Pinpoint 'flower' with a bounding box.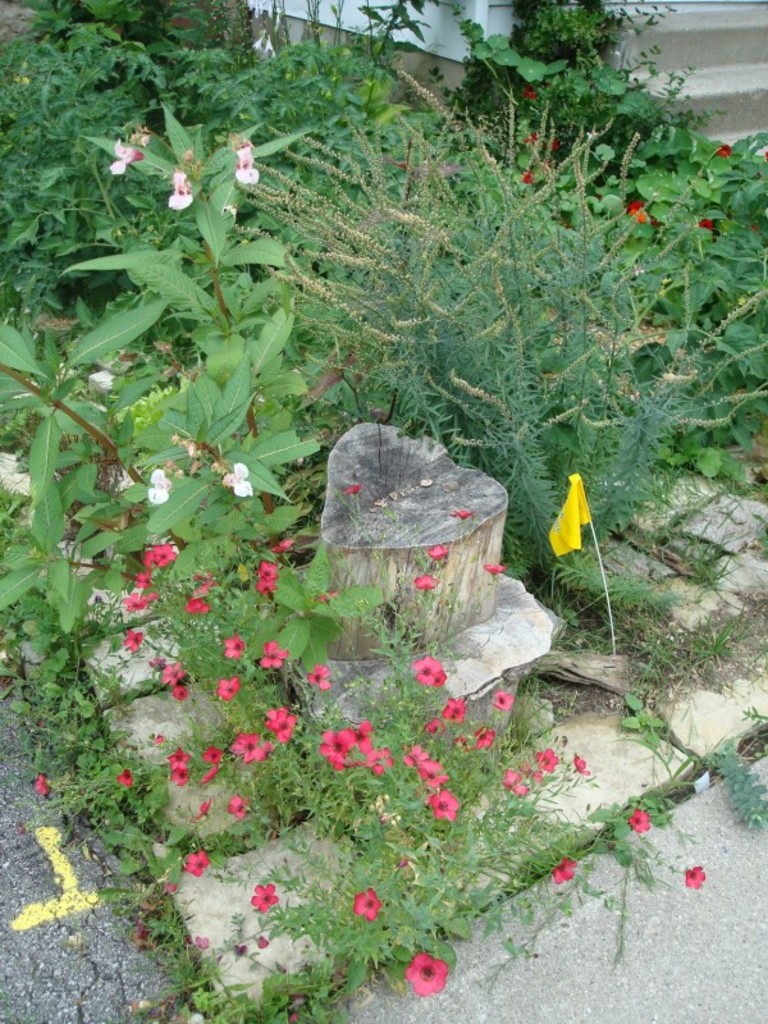
[x1=169, y1=172, x2=195, y2=207].
